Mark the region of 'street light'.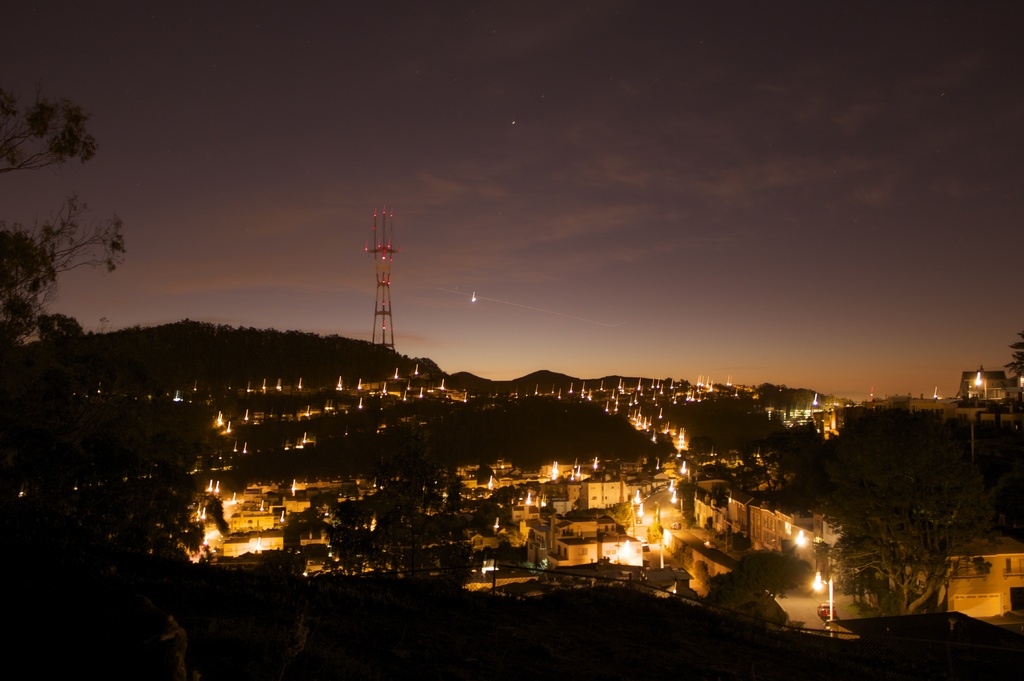
Region: 485/474/493/493.
